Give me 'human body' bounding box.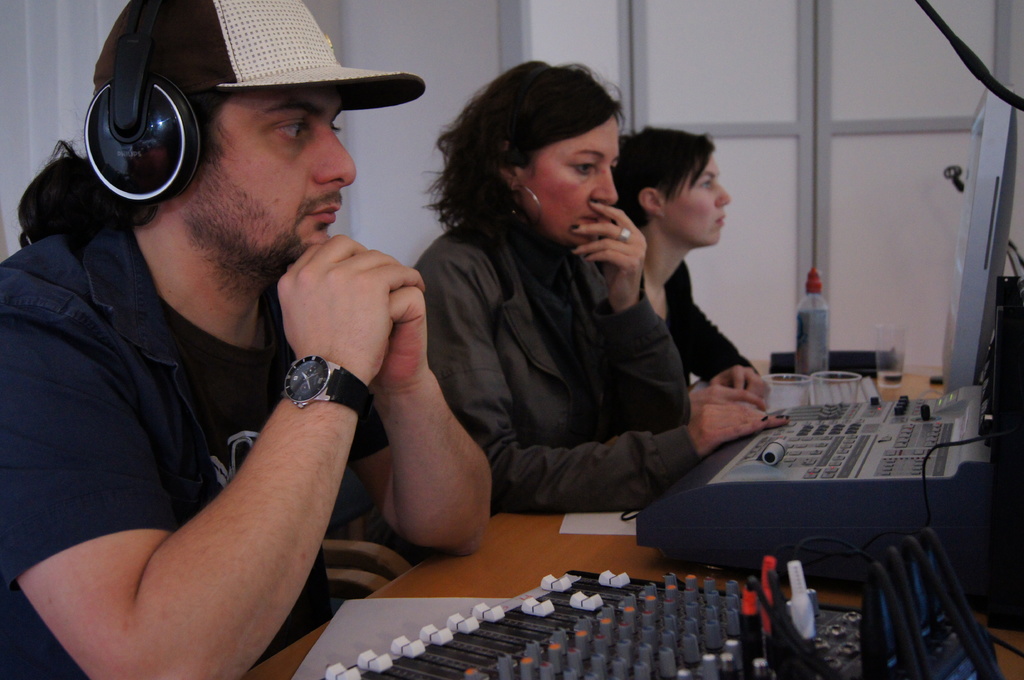
[x1=615, y1=119, x2=762, y2=381].
